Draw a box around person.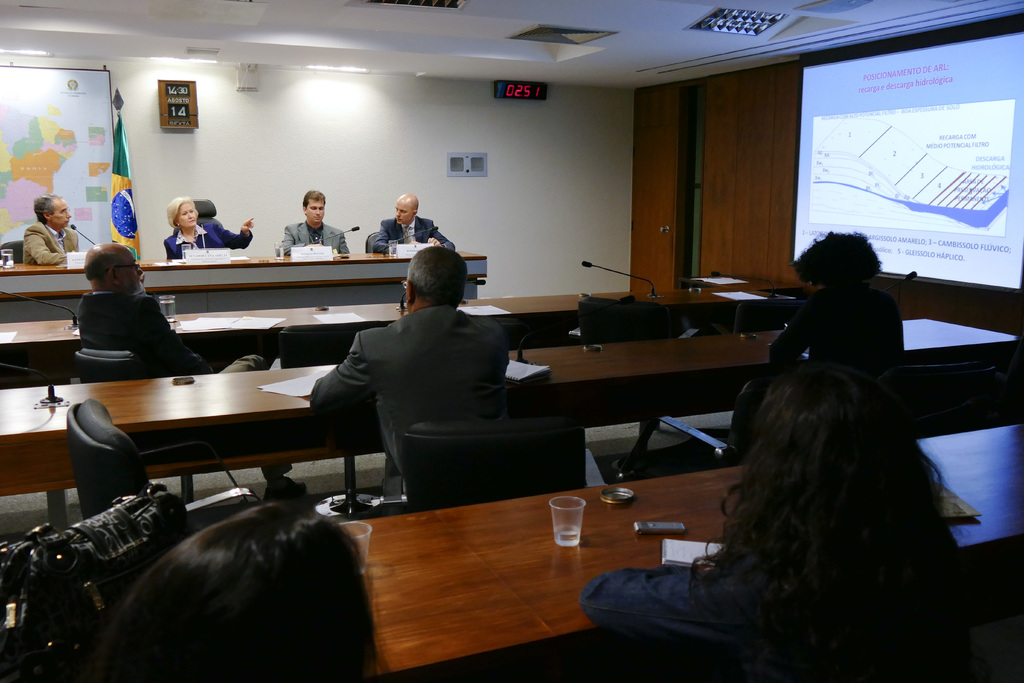
box(81, 240, 308, 502).
